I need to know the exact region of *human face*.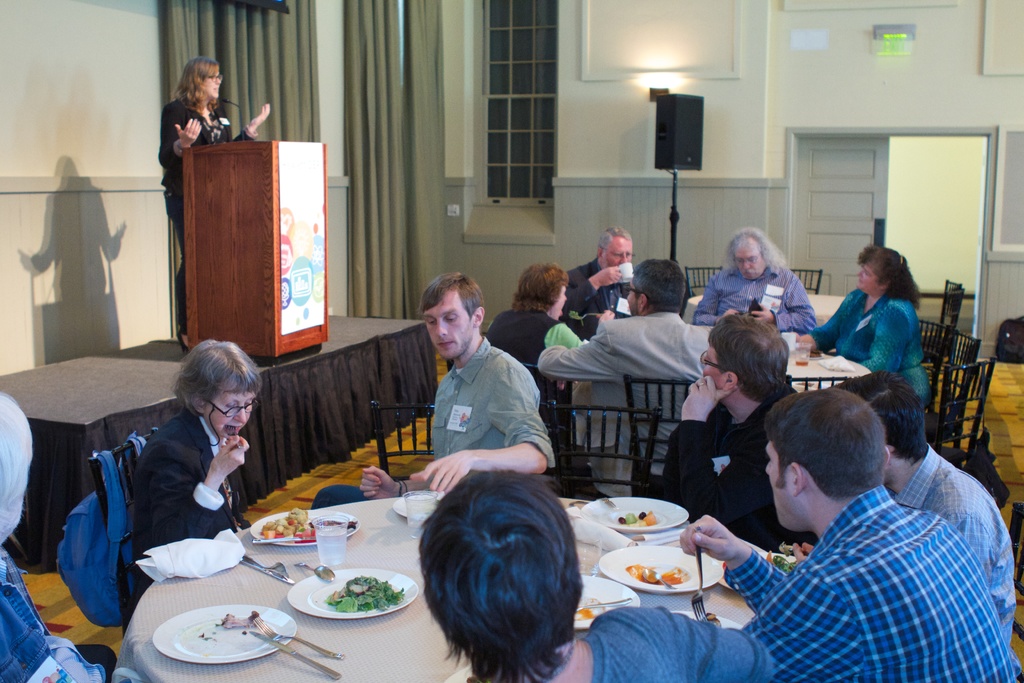
Region: 602:238:634:272.
